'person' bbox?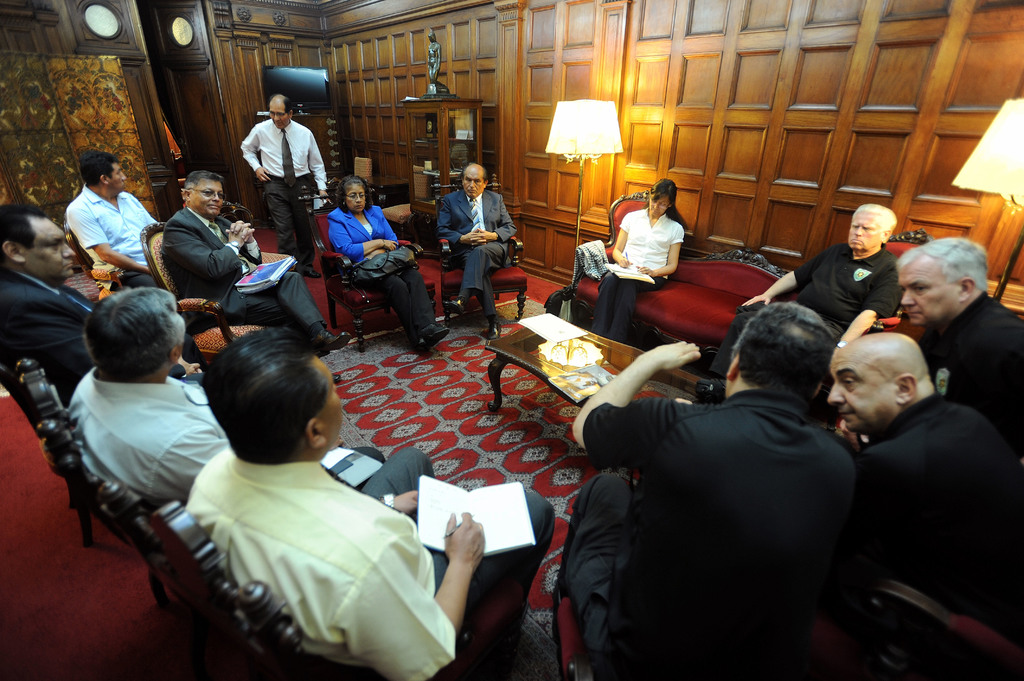
(x1=596, y1=184, x2=689, y2=349)
